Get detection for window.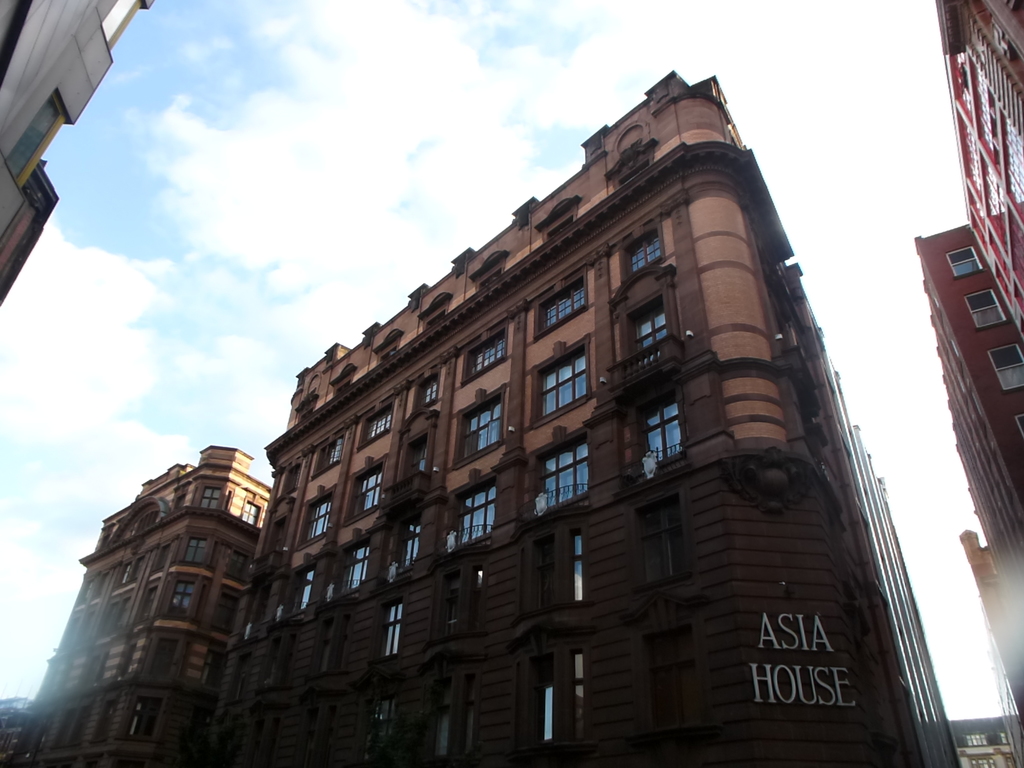
Detection: <box>602,140,657,176</box>.
